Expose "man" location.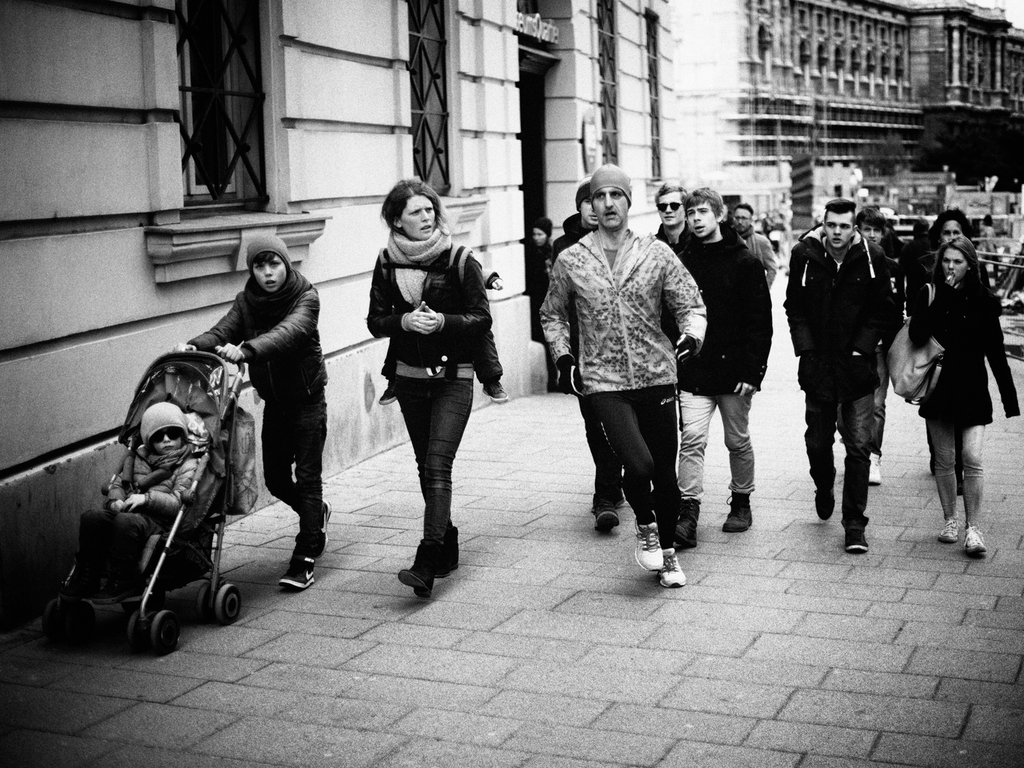
Exposed at (650, 180, 691, 244).
